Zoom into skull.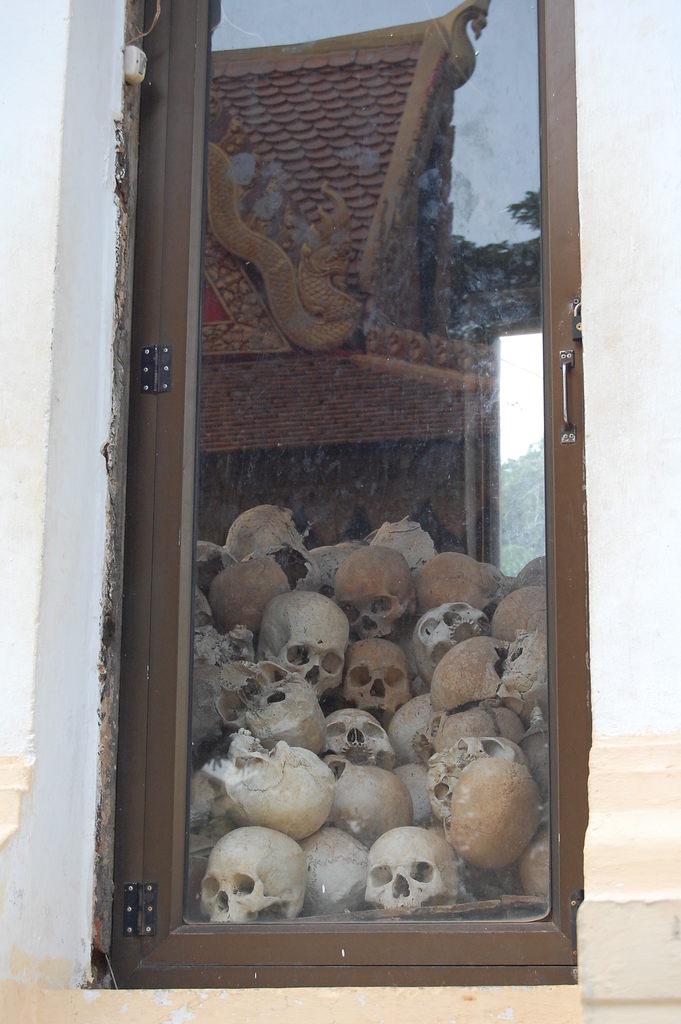
Zoom target: box(427, 642, 507, 715).
